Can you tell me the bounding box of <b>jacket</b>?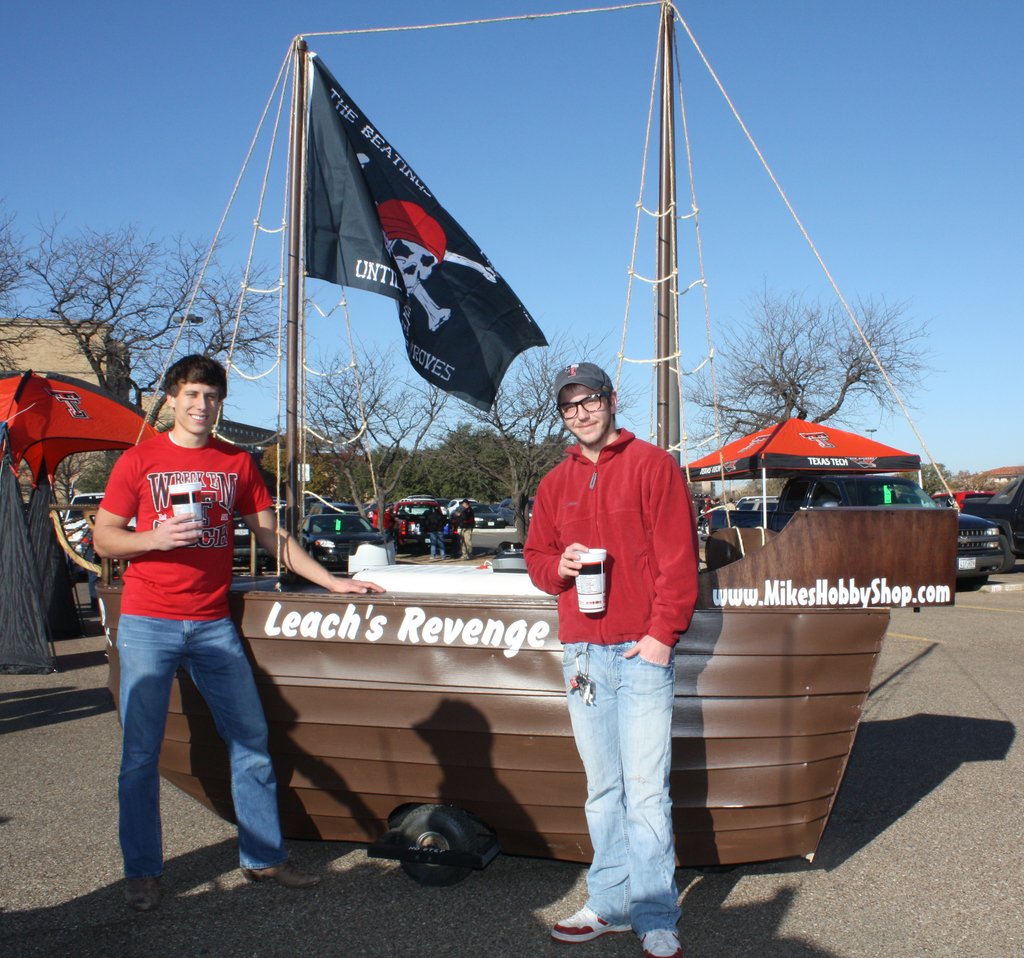
region(526, 428, 701, 645).
